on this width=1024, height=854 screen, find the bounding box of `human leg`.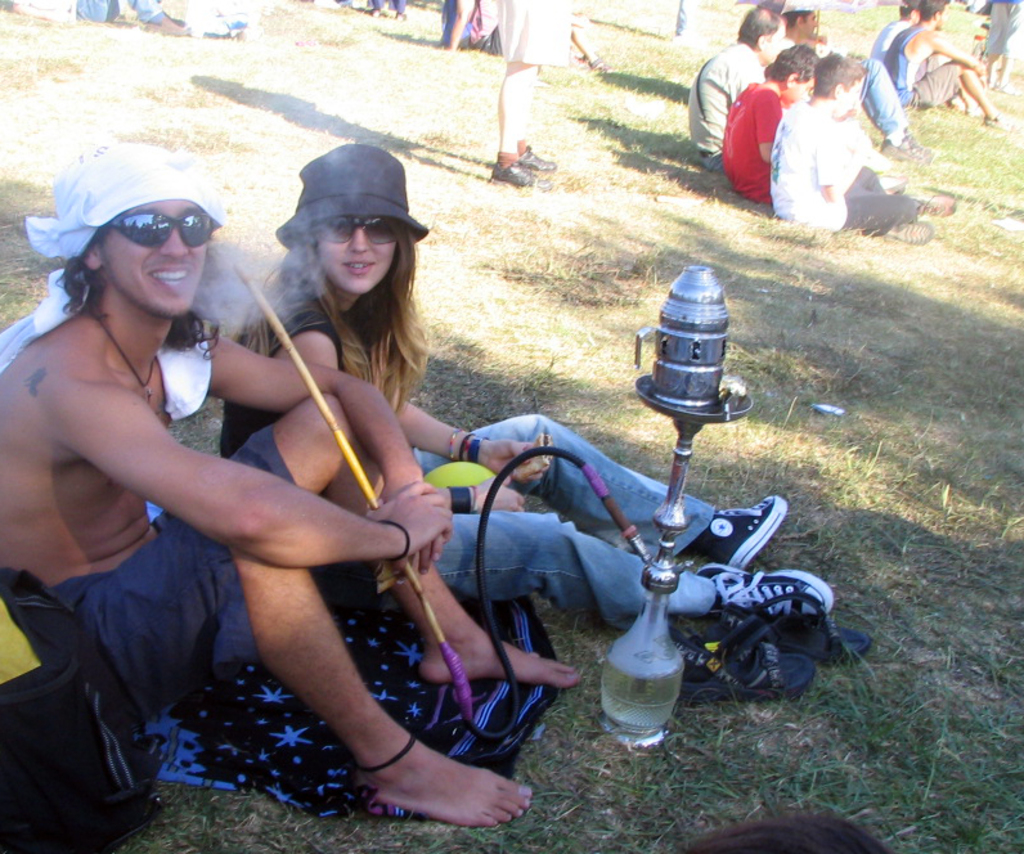
Bounding box: x1=225, y1=548, x2=531, y2=841.
